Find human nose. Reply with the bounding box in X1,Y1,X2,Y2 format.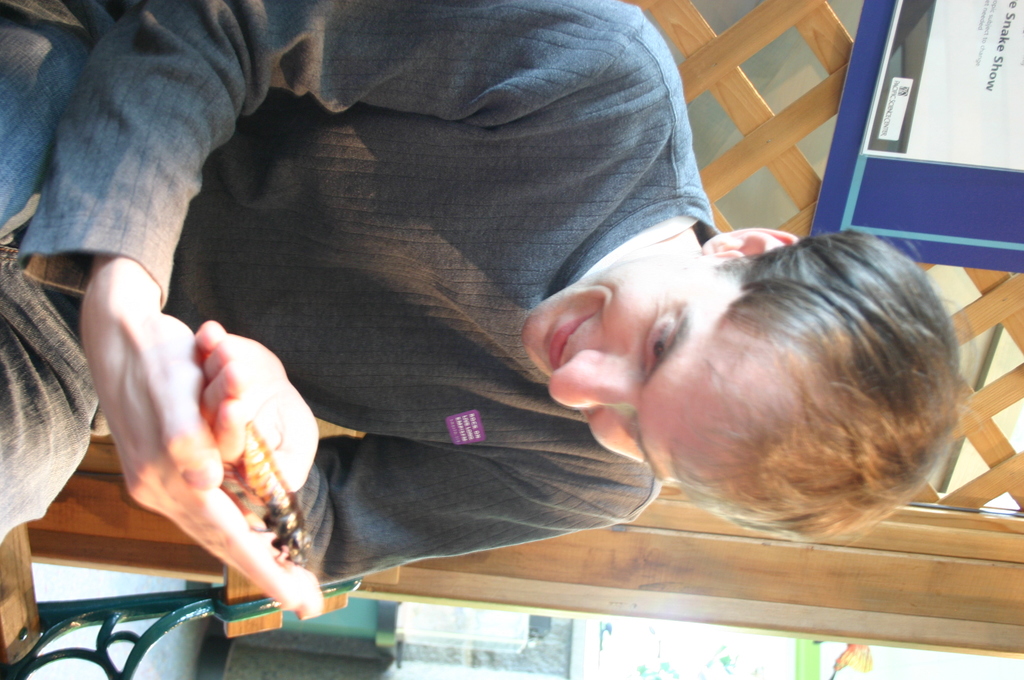
548,349,637,409.
